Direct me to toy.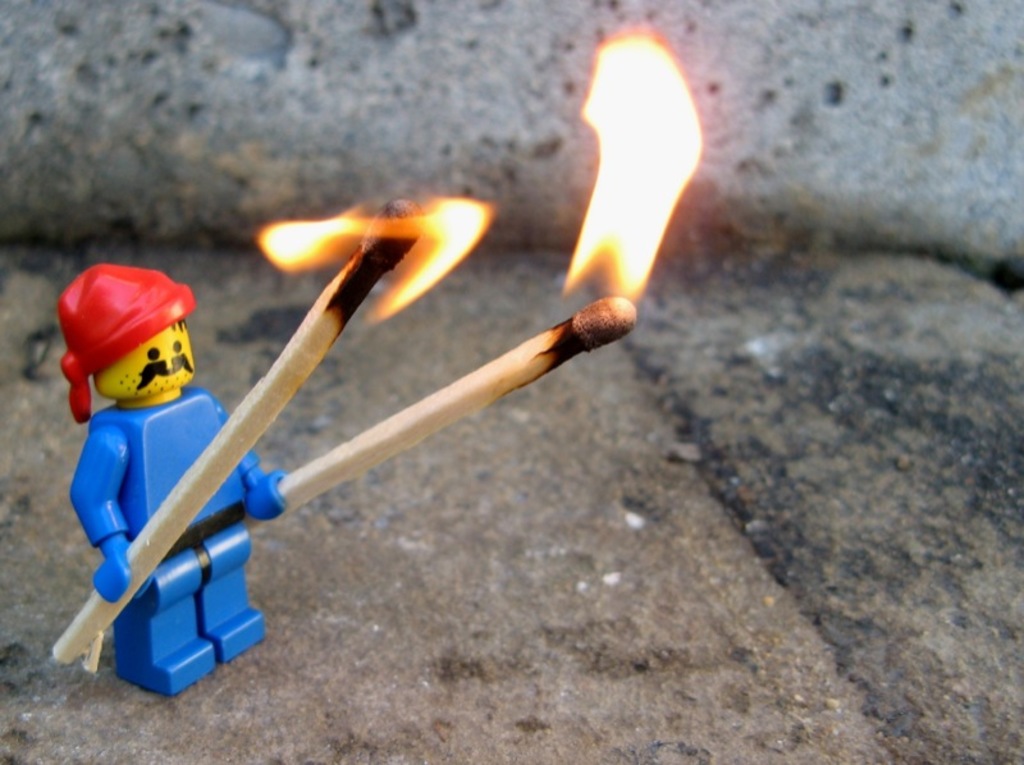
Direction: BBox(54, 251, 316, 709).
